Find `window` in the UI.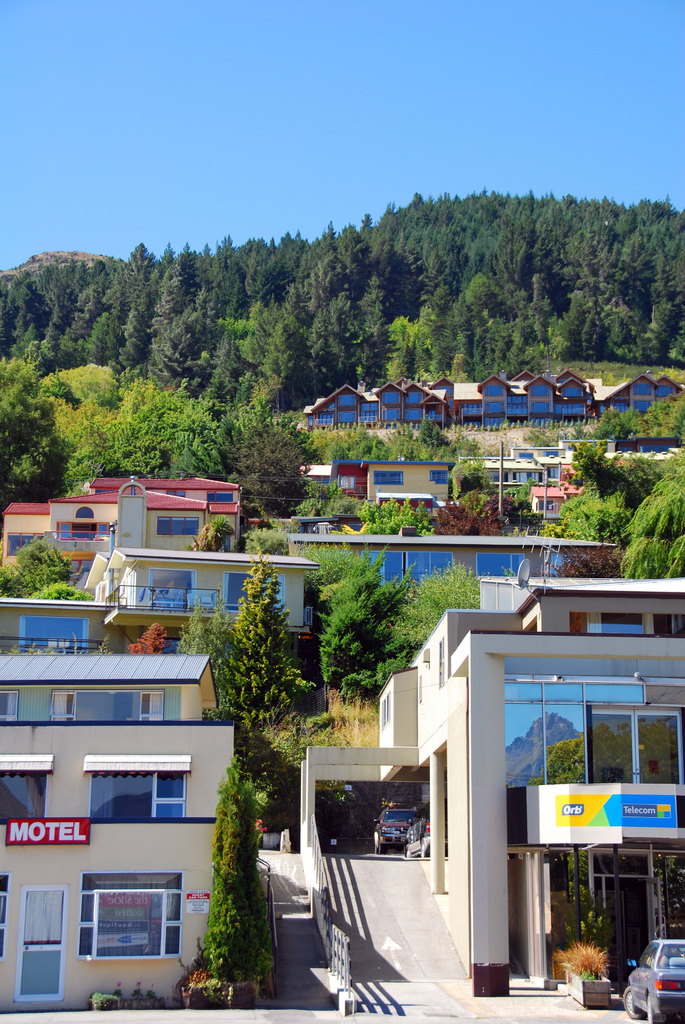
UI element at box=[77, 870, 185, 961].
